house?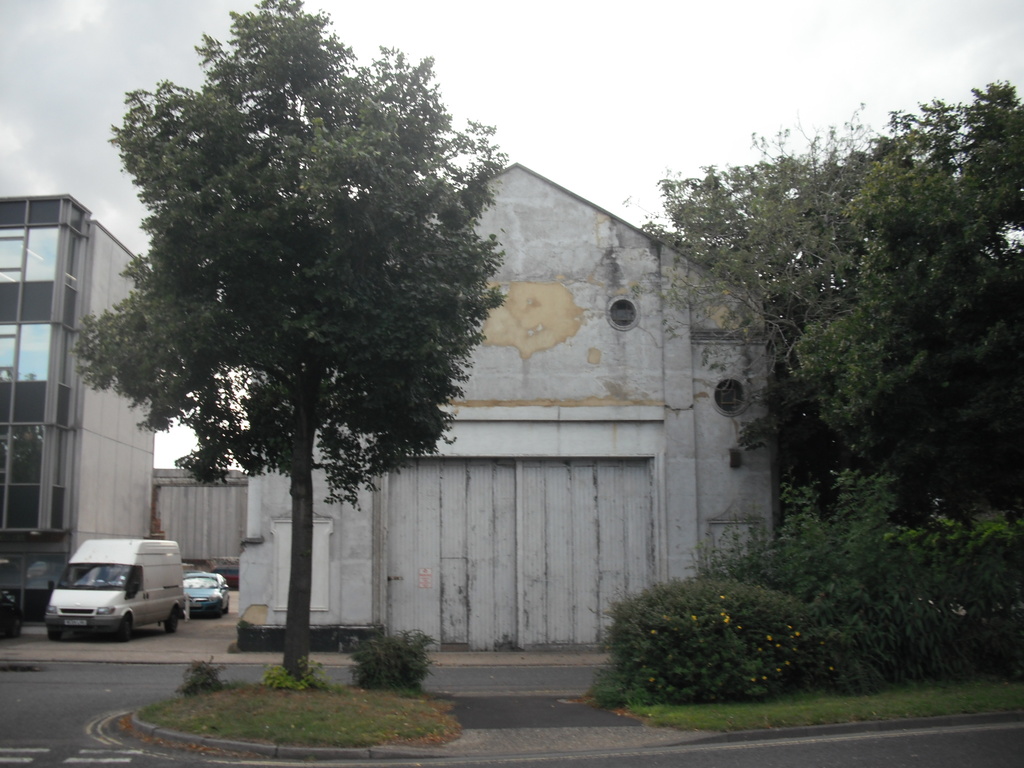
x1=0, y1=193, x2=156, y2=573
